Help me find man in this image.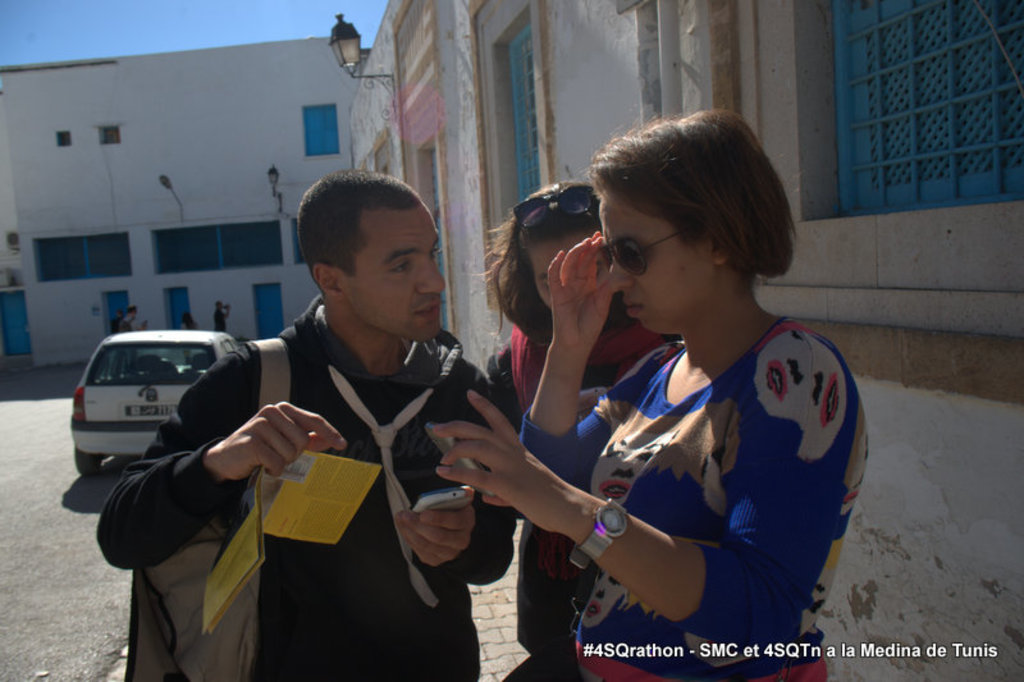
Found it: bbox(141, 165, 531, 670).
